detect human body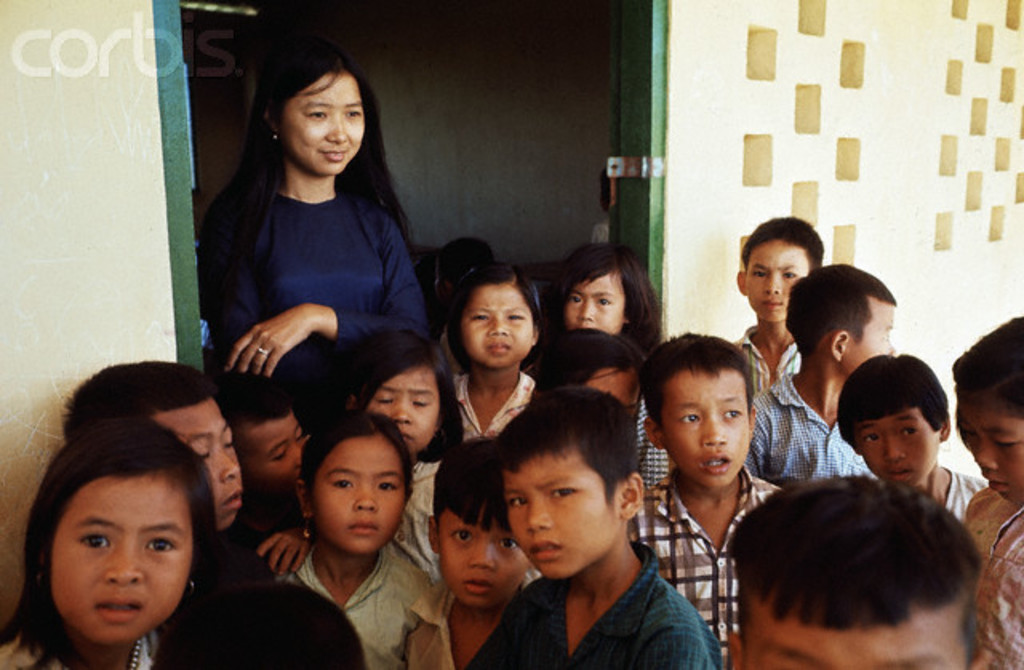
<bbox>277, 539, 432, 668</bbox>
